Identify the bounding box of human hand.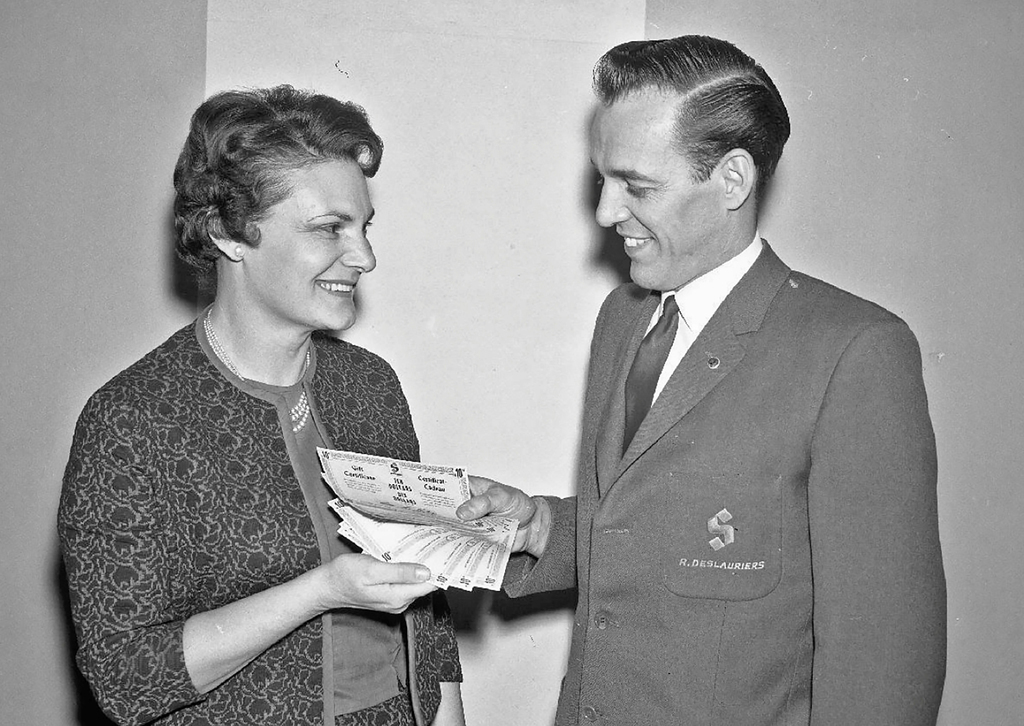
bbox(449, 479, 549, 570).
